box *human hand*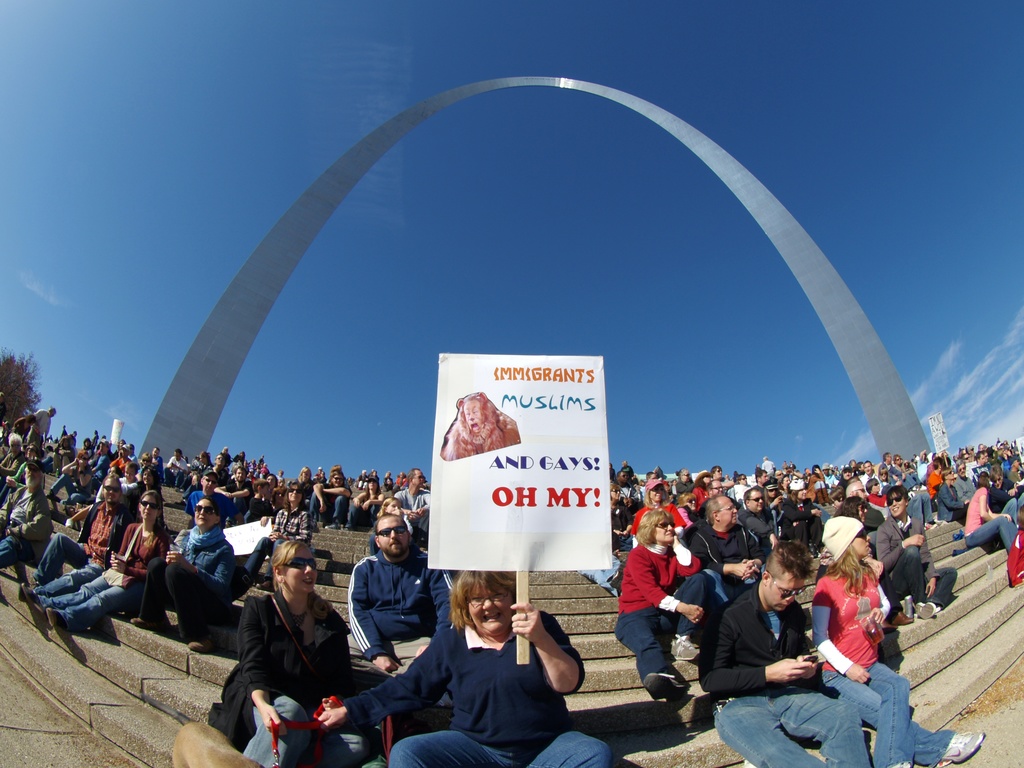
BBox(258, 703, 287, 737)
